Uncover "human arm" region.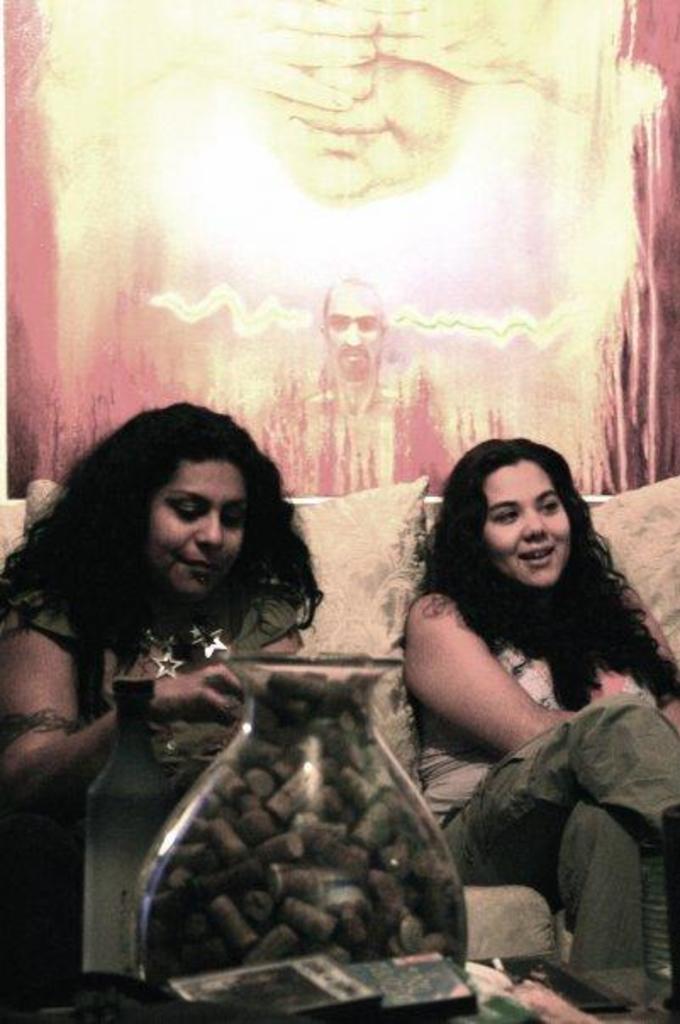
Uncovered: (left=242, top=604, right=307, bottom=653).
